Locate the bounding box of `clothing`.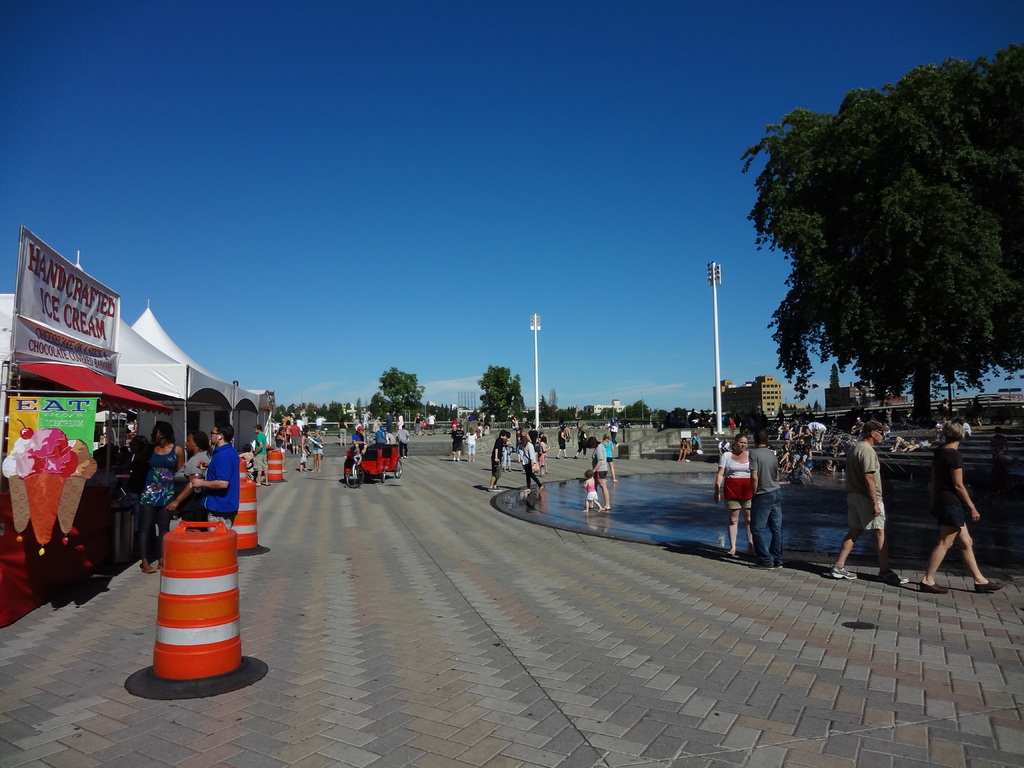
Bounding box: [left=990, top=435, right=1007, bottom=458].
